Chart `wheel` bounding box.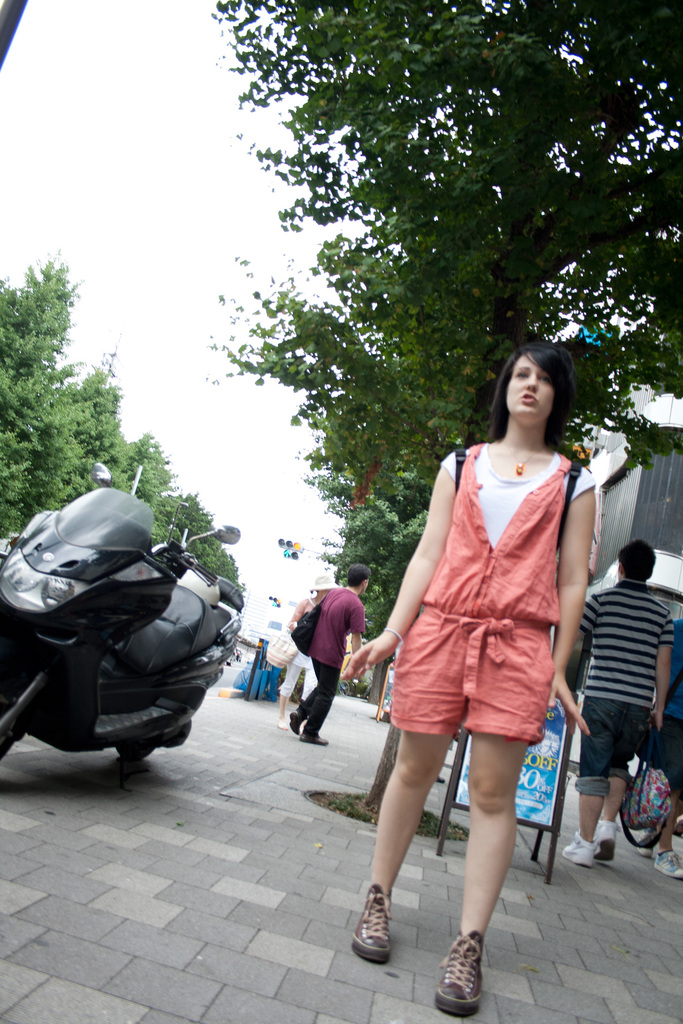
Charted: <box>0,688,23,767</box>.
